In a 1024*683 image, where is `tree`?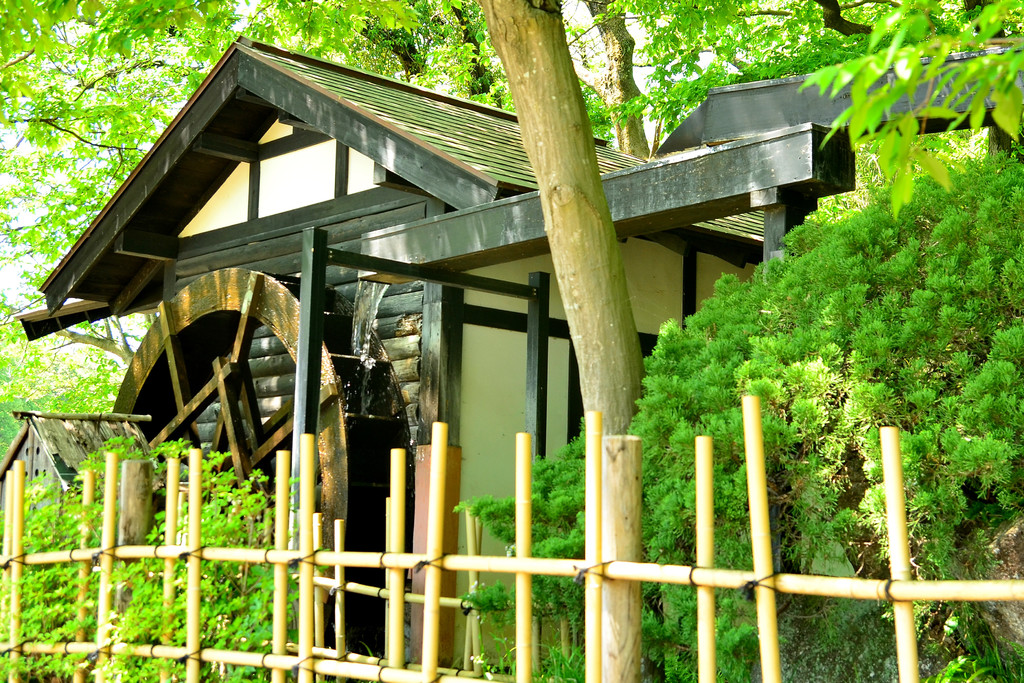
Rect(0, 0, 1023, 682).
